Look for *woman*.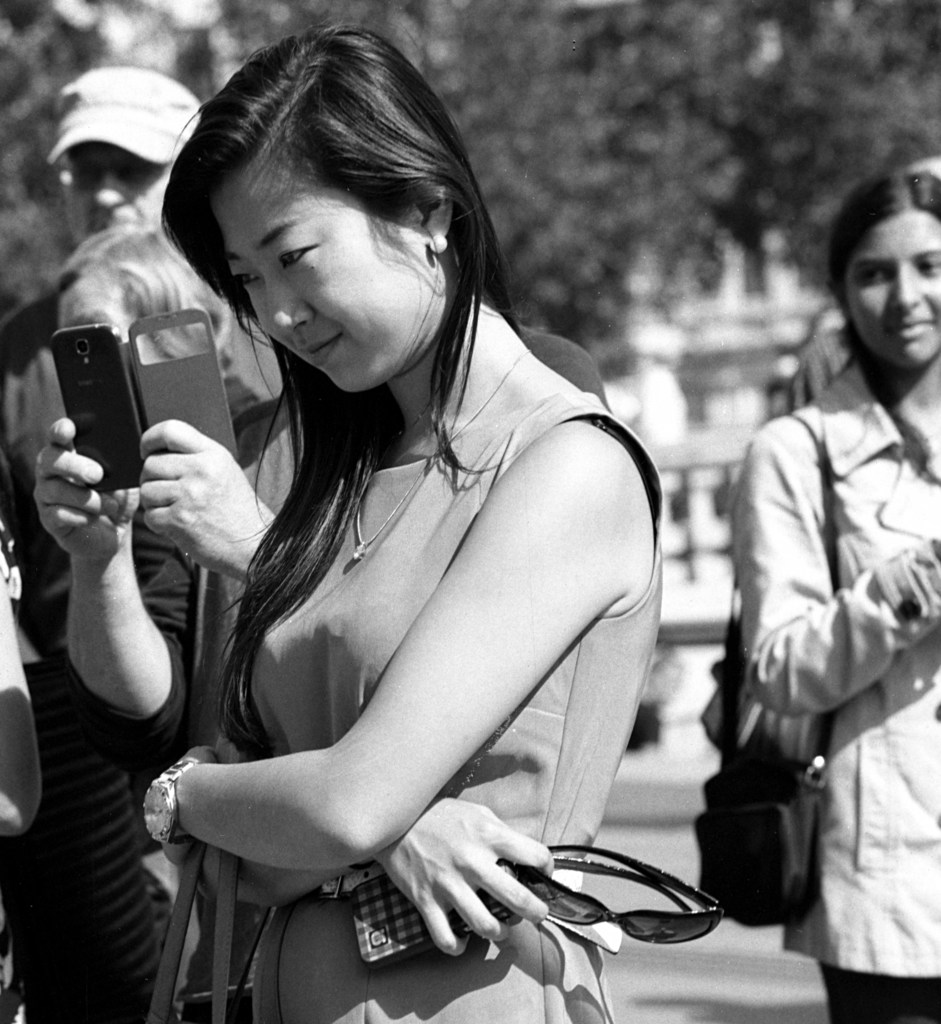
Found: BBox(92, 13, 729, 1023).
